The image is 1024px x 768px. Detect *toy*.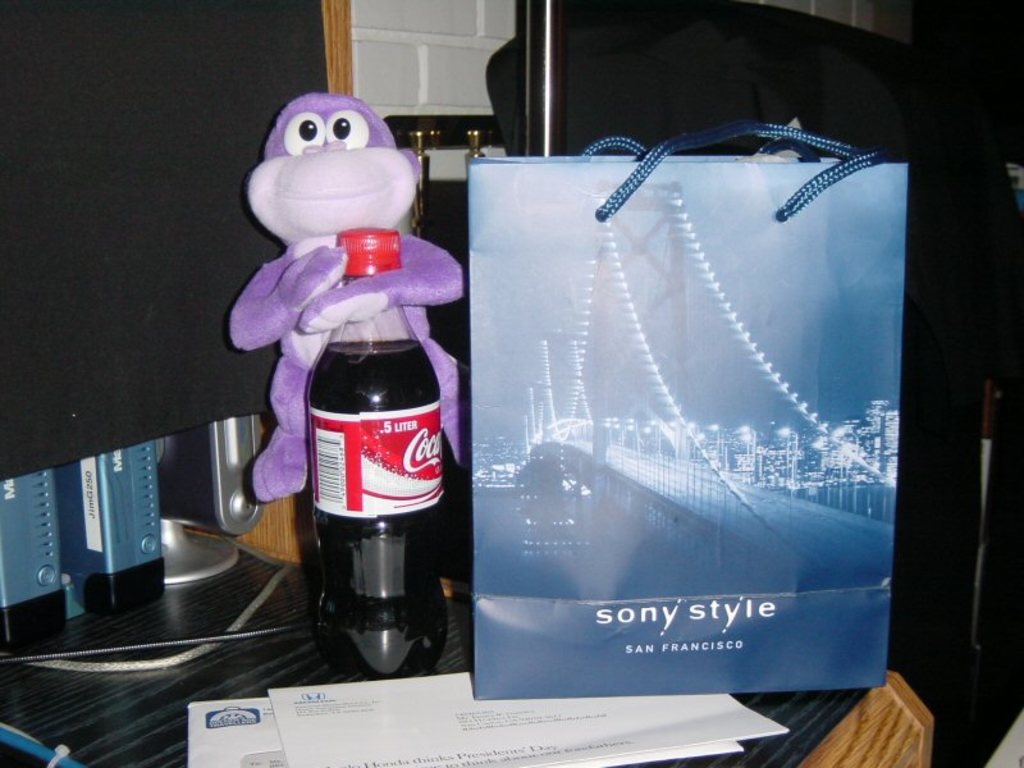
Detection: <bbox>228, 78, 475, 502</bbox>.
